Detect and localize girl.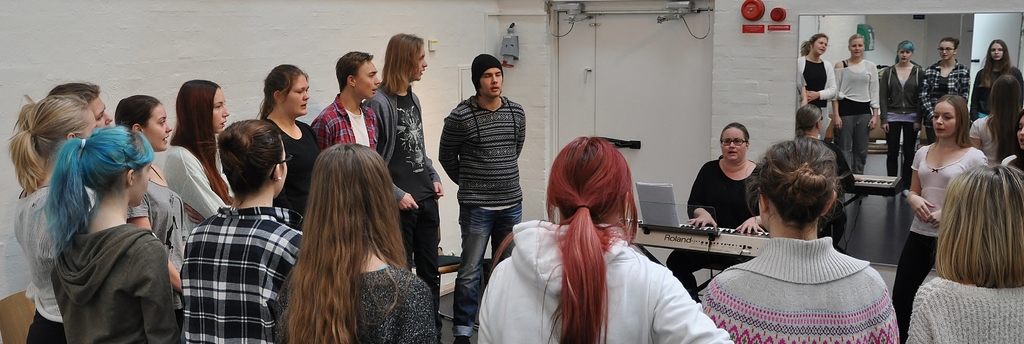
Localized at Rect(50, 126, 182, 343).
